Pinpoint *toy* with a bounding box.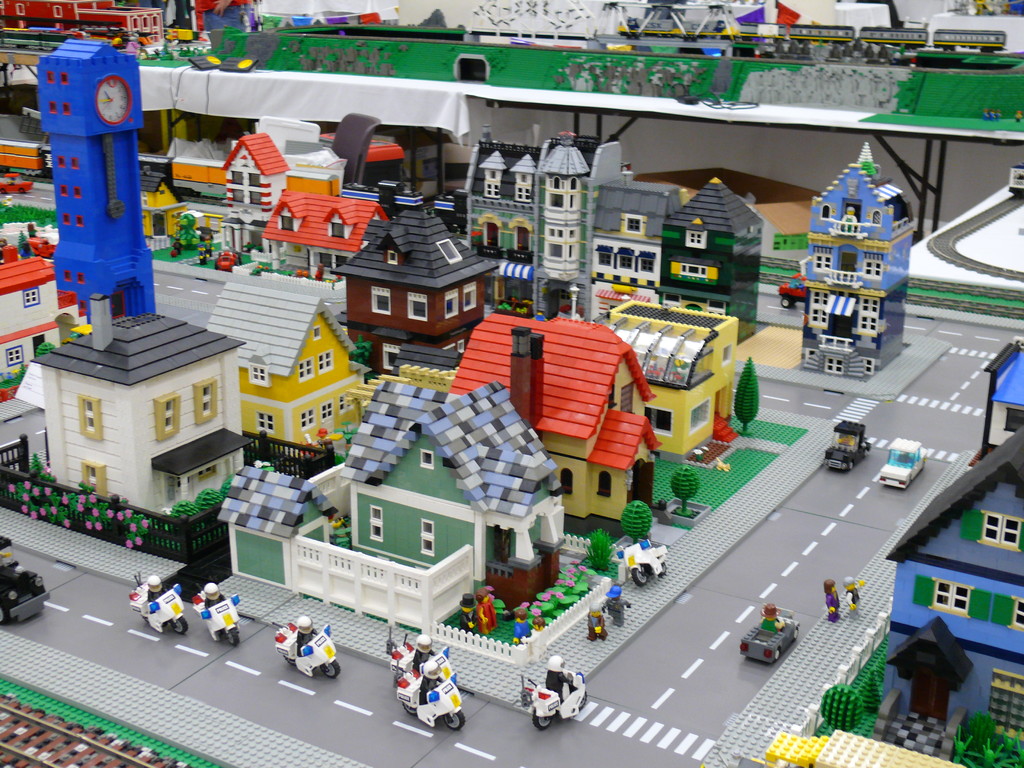
{"left": 610, "top": 534, "right": 669, "bottom": 586}.
